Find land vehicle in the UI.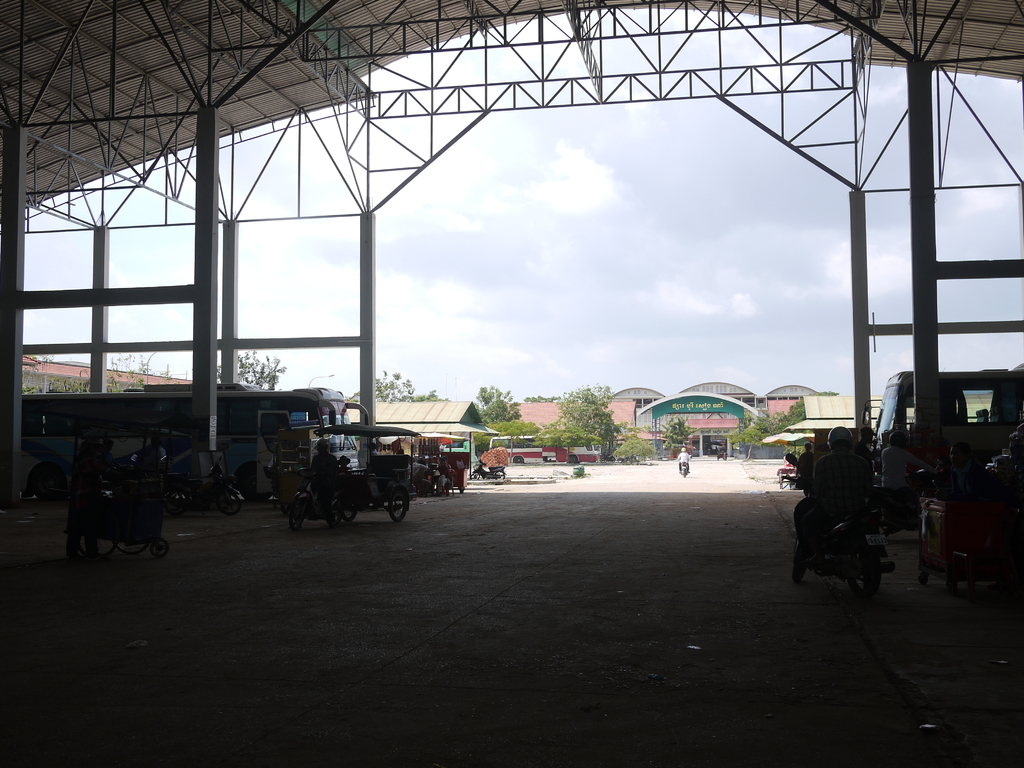
UI element at rect(315, 425, 417, 519).
